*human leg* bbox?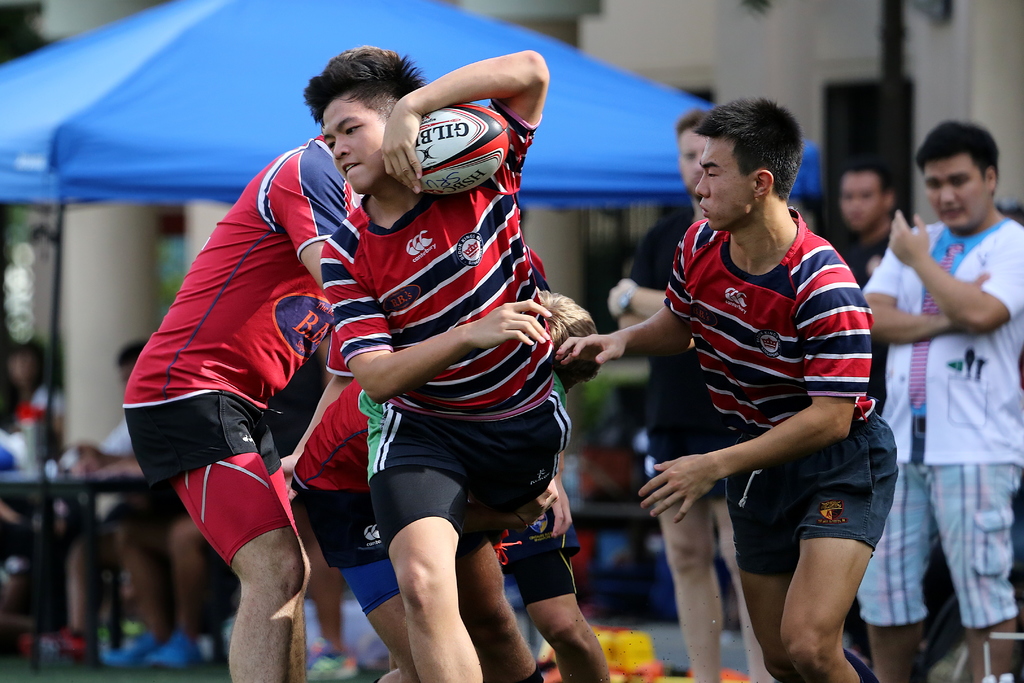
BBox(376, 479, 492, 682)
